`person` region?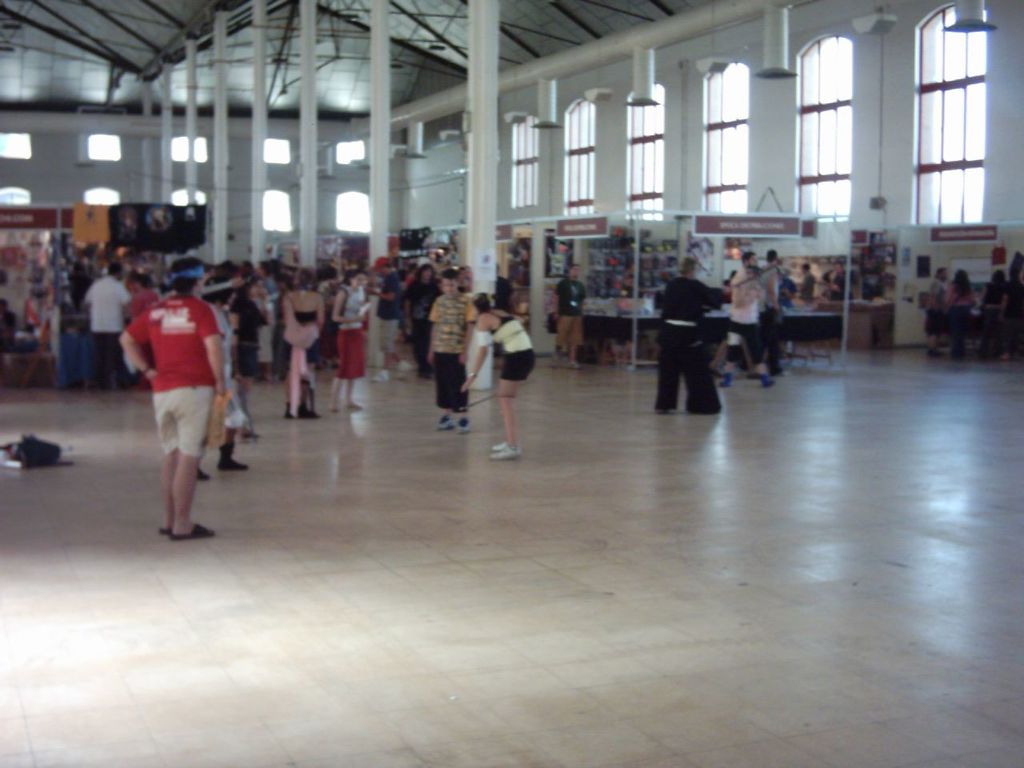
<region>549, 261, 589, 373</region>
